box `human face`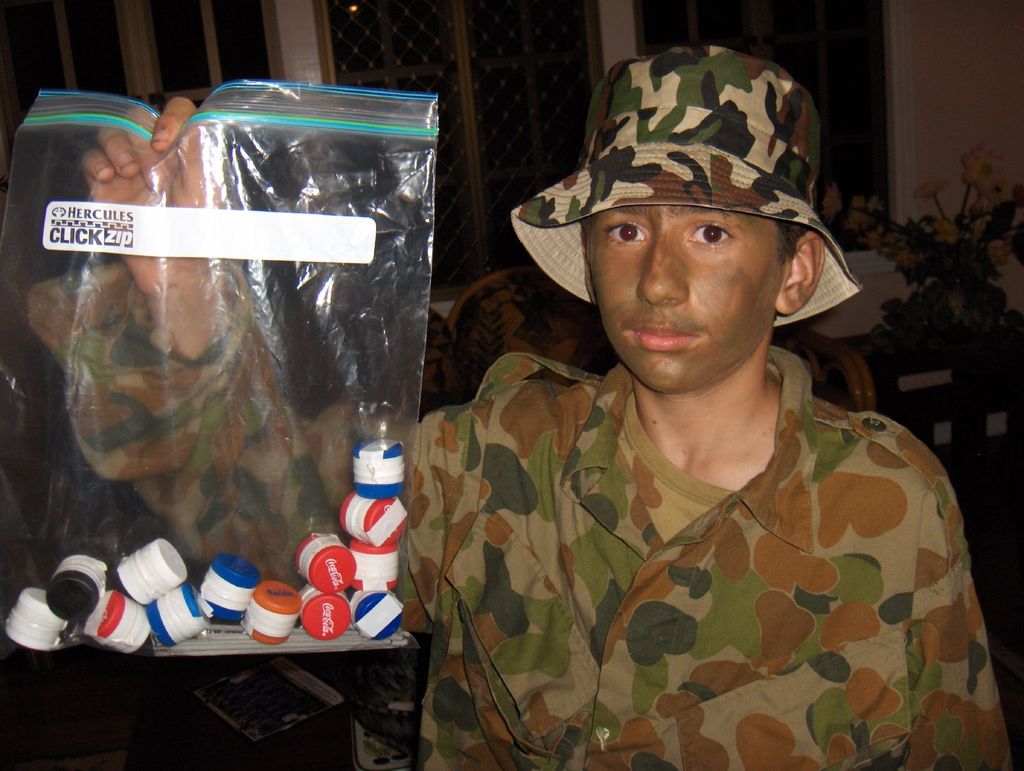
{"x1": 581, "y1": 199, "x2": 783, "y2": 396}
